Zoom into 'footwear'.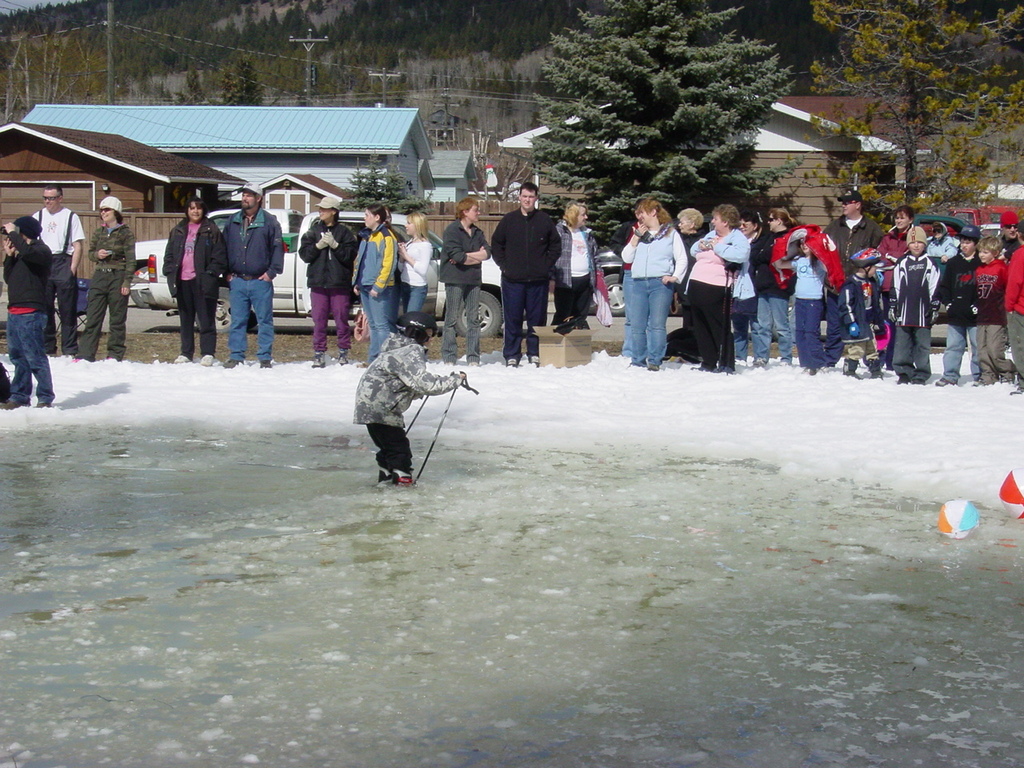
Zoom target: 714:366:732:374.
